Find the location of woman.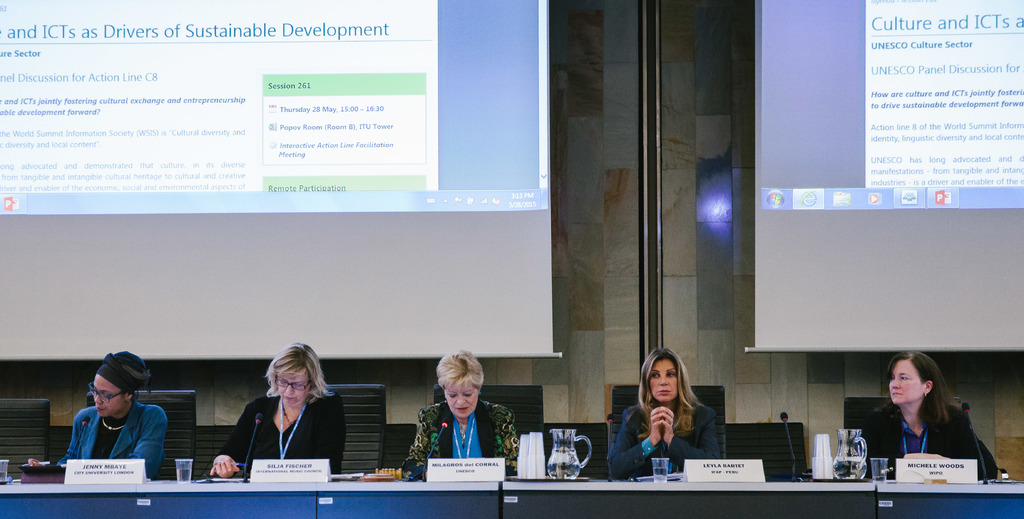
Location: 611/347/724/481.
